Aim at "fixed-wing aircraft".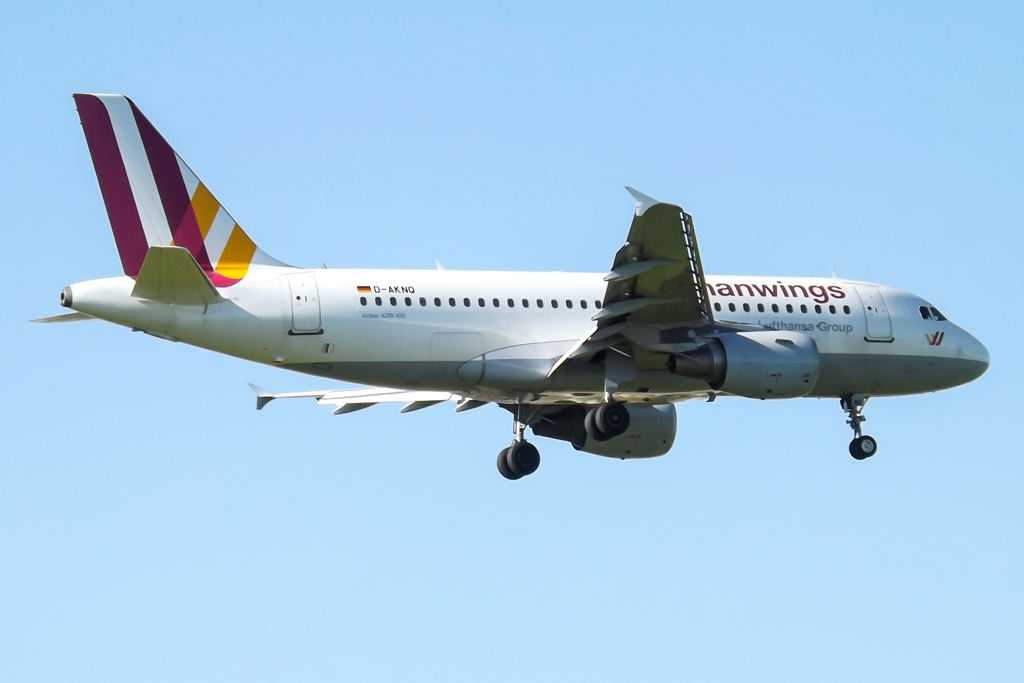
Aimed at select_region(30, 86, 990, 481).
